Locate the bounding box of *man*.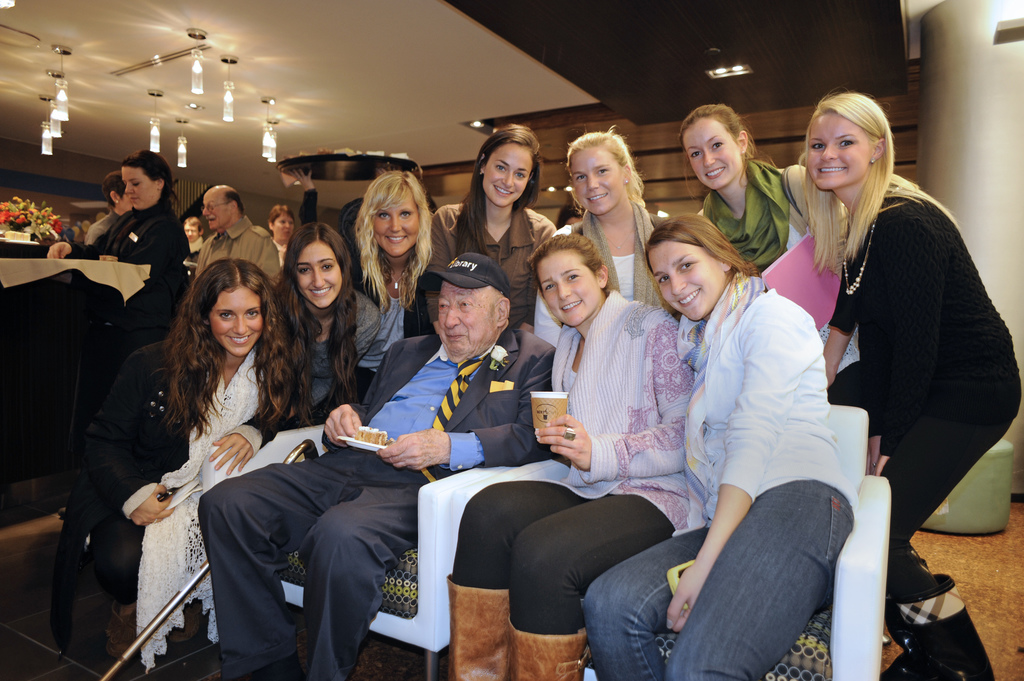
Bounding box: <region>191, 183, 282, 287</region>.
